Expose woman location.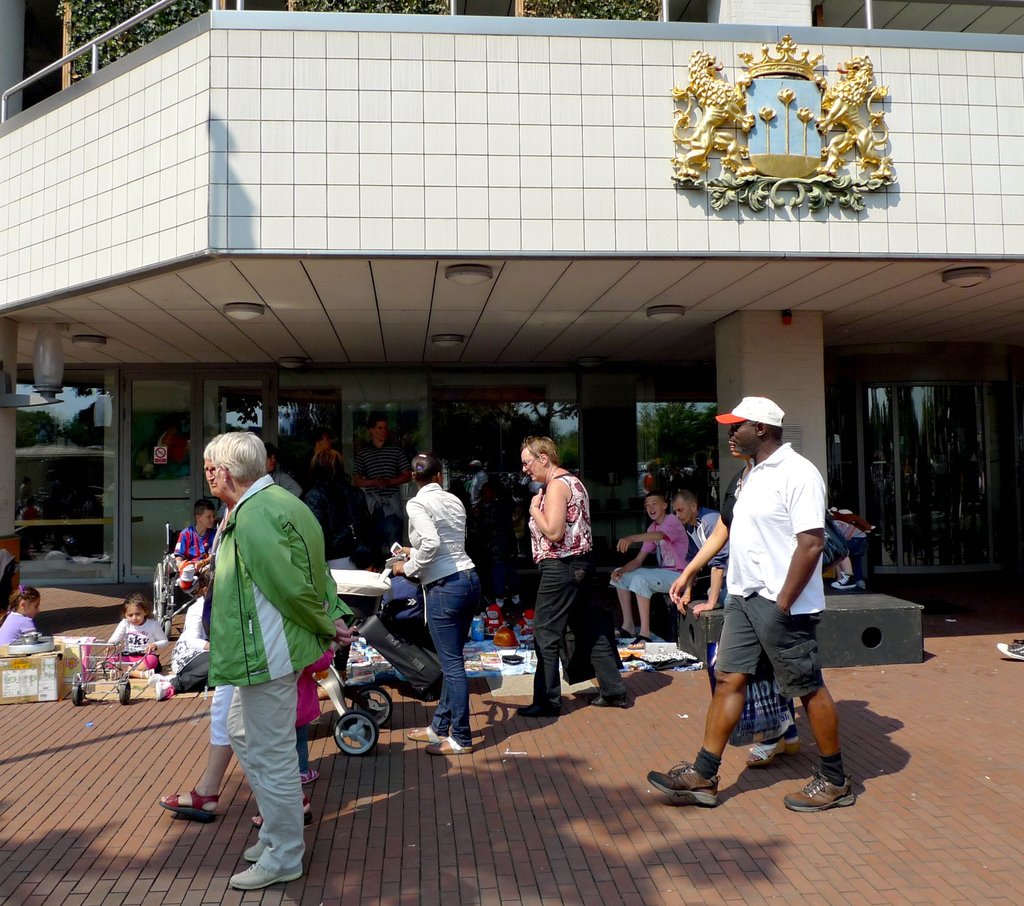
Exposed at rect(371, 472, 492, 762).
